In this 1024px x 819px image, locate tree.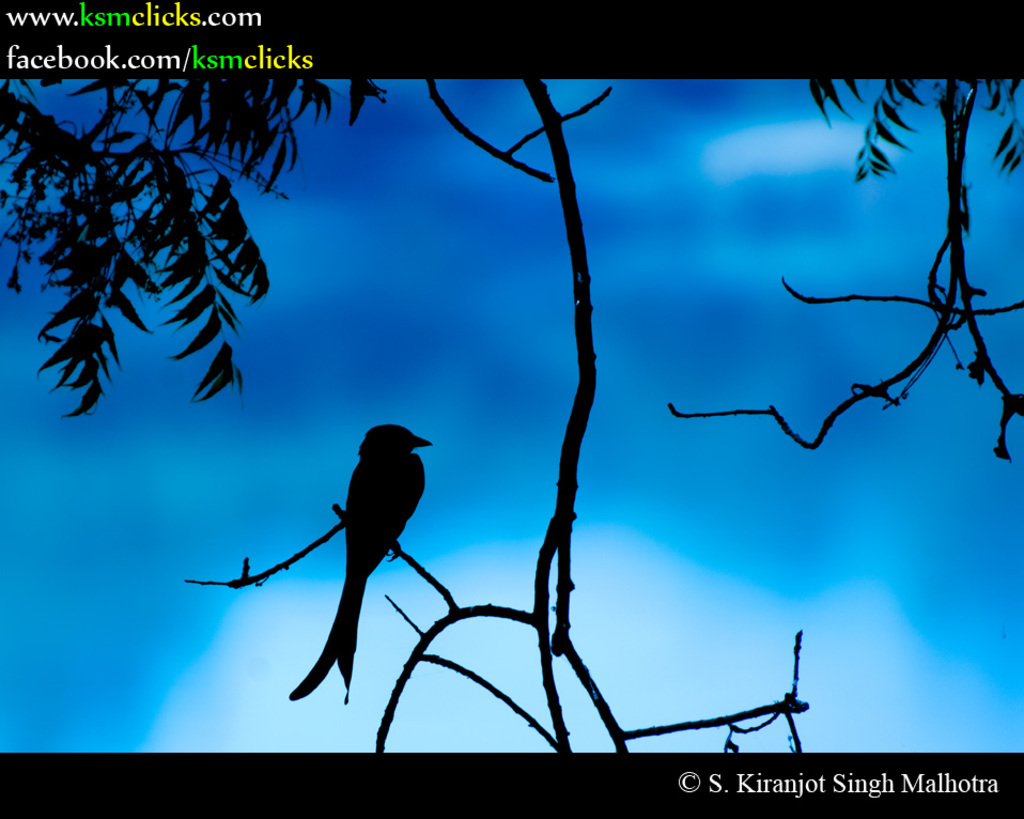
Bounding box: [left=0, top=79, right=1023, bottom=756].
